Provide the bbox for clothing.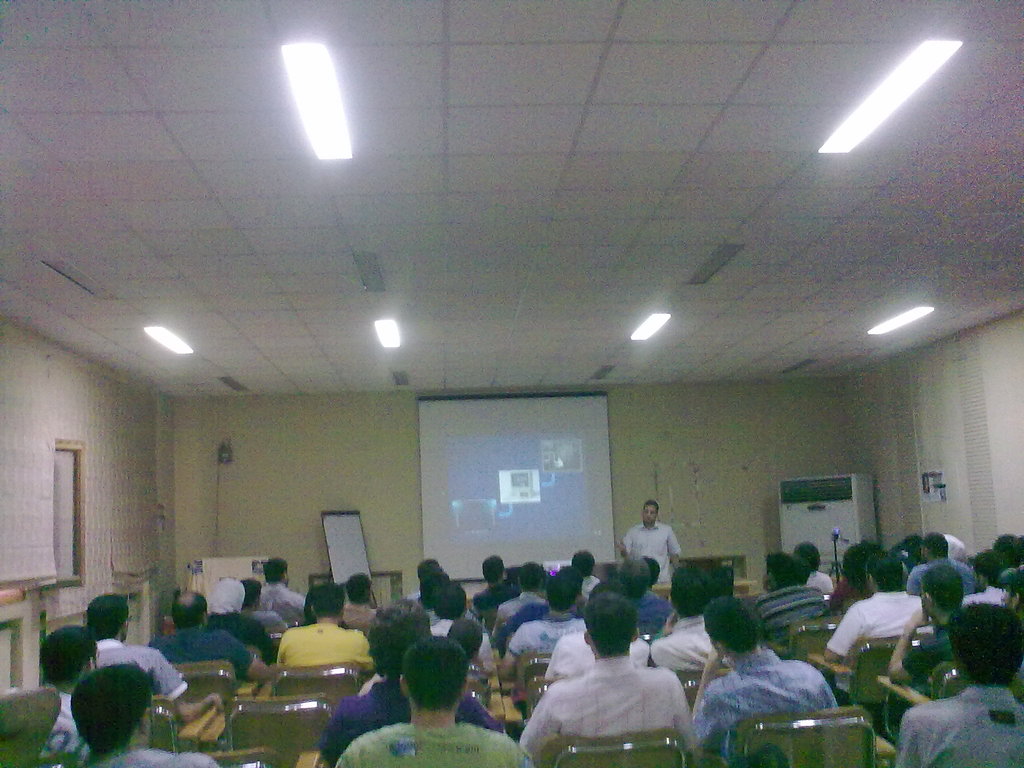
{"x1": 533, "y1": 650, "x2": 694, "y2": 749}.
